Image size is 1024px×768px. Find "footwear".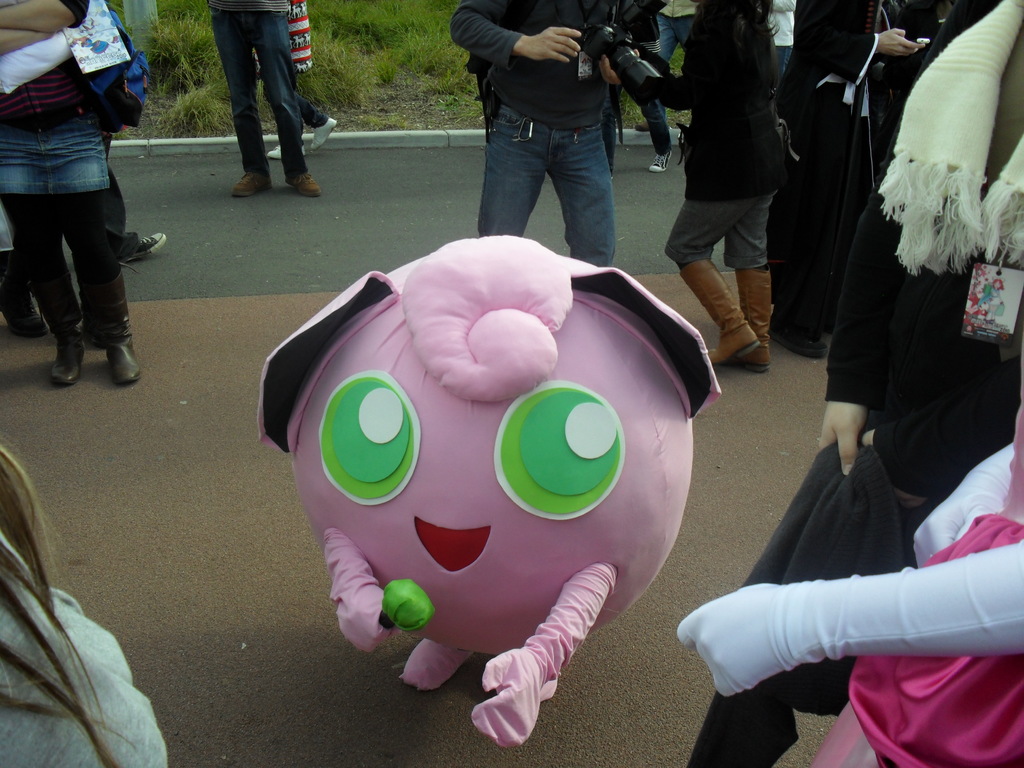
pyautogui.locateOnScreen(267, 145, 307, 163).
